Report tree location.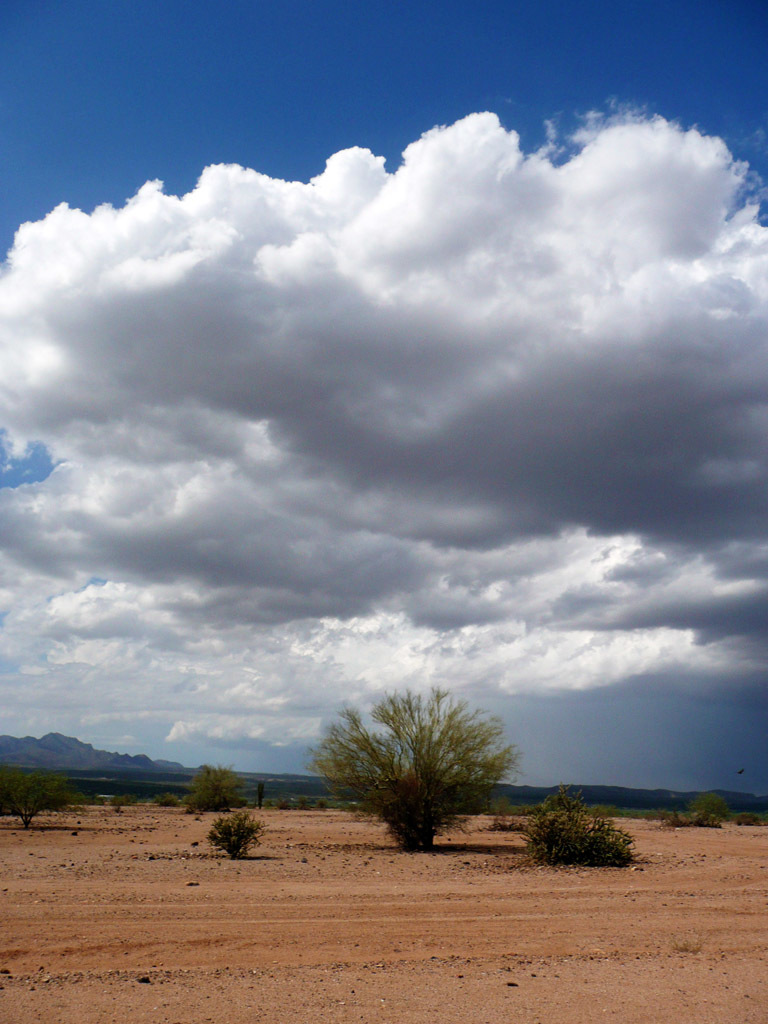
Report: x1=0 y1=766 x2=90 y2=833.
